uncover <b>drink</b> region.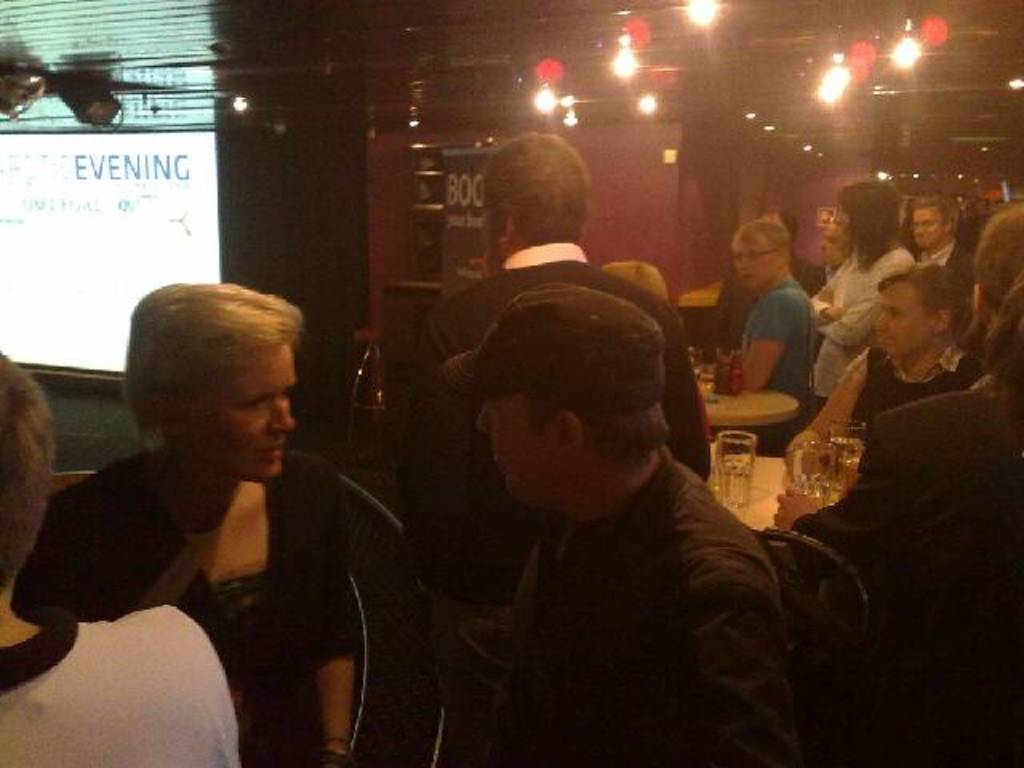
Uncovered: <bbox>827, 438, 864, 493</bbox>.
